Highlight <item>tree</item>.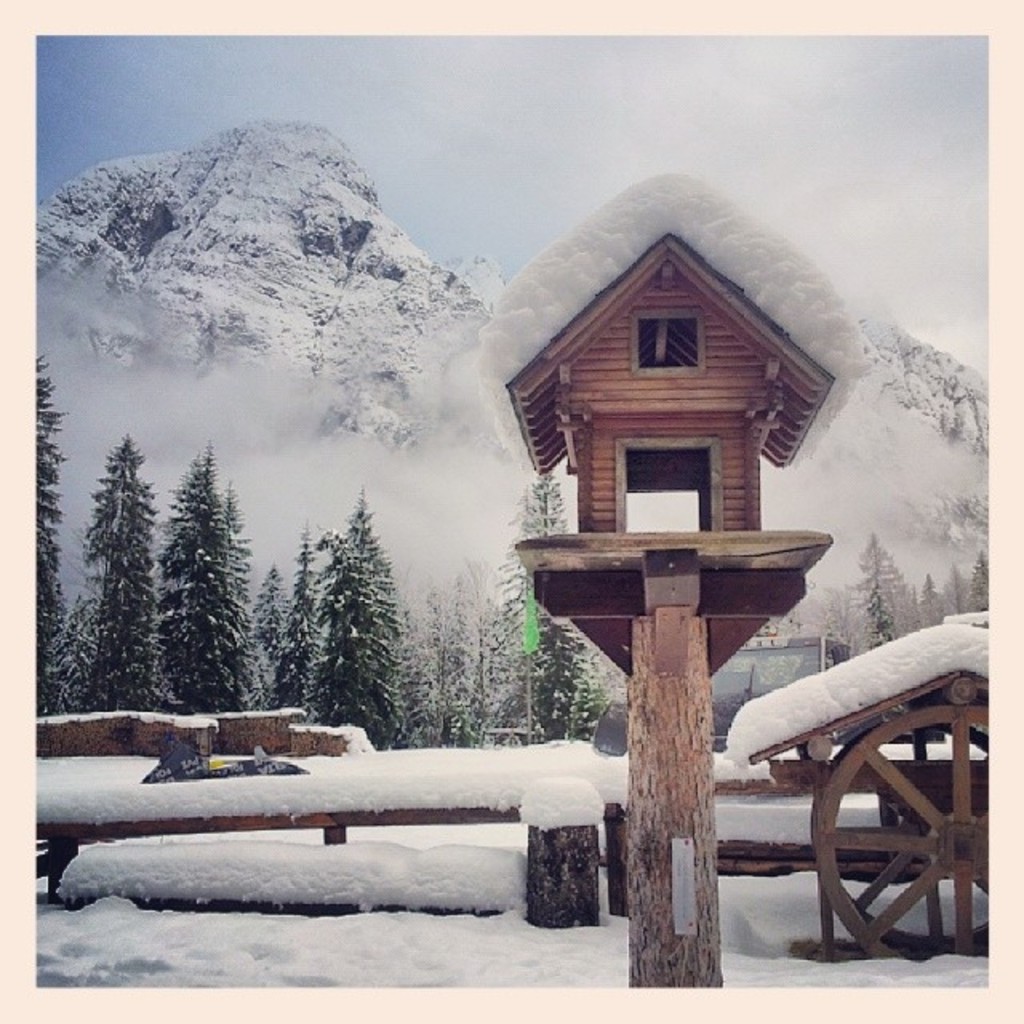
Highlighted region: 315/514/446/744.
